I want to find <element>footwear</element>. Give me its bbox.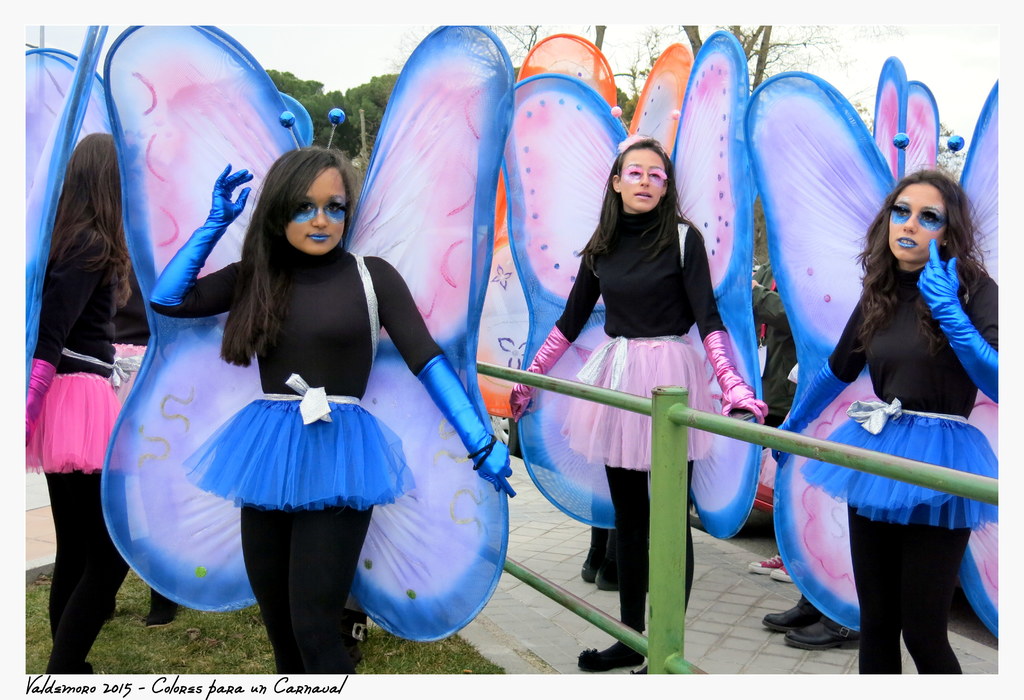
[769,567,791,583].
